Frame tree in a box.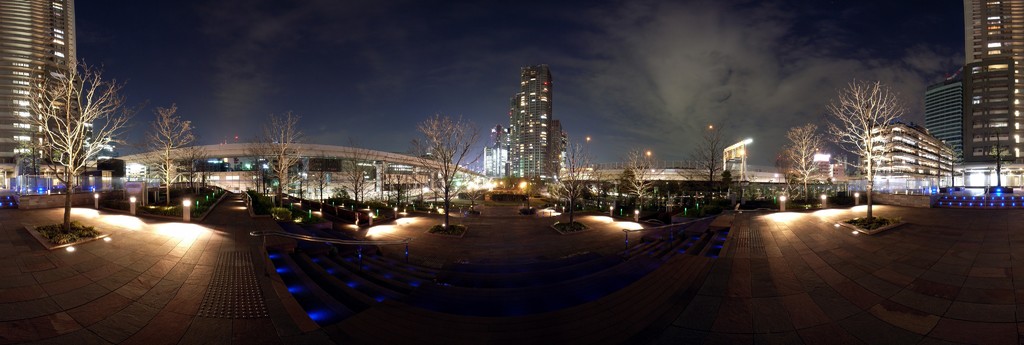
select_region(610, 146, 669, 226).
